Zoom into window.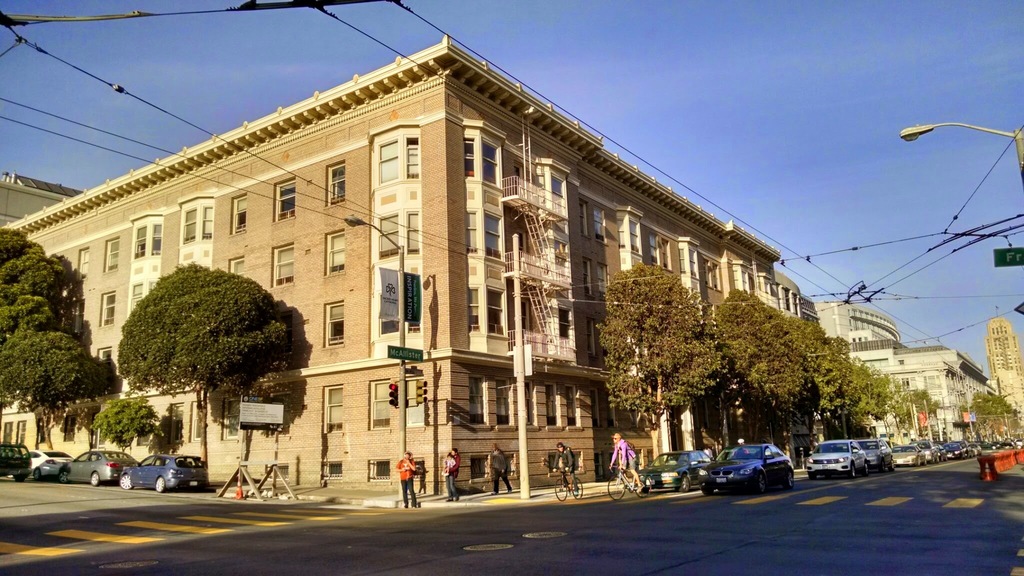
Zoom target: [132, 228, 148, 259].
